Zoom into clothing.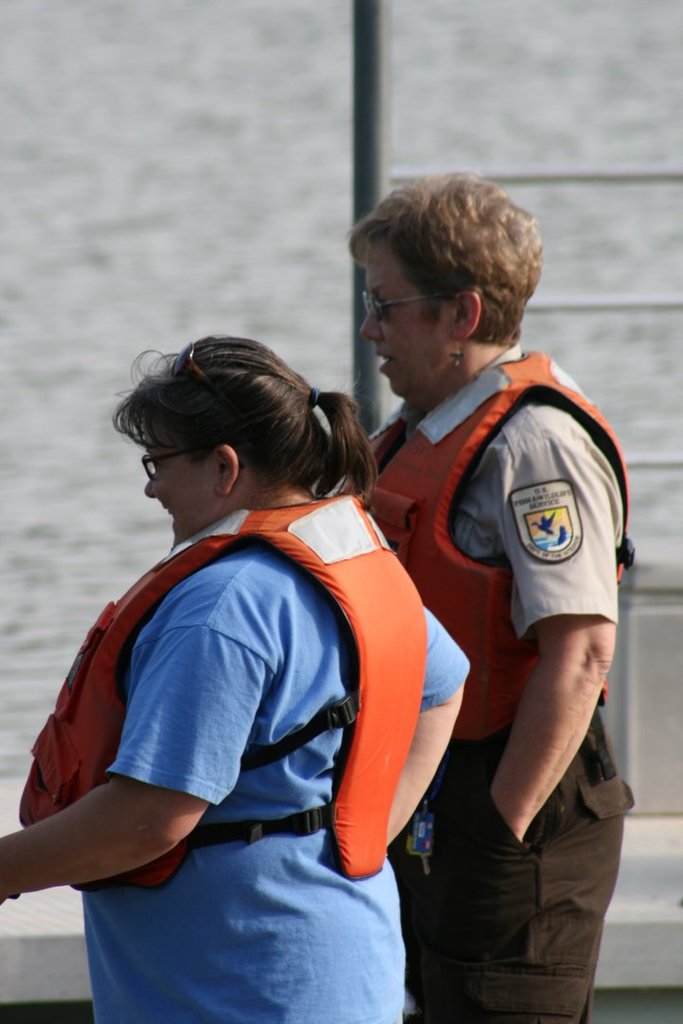
Zoom target: <box>326,340,637,1023</box>.
